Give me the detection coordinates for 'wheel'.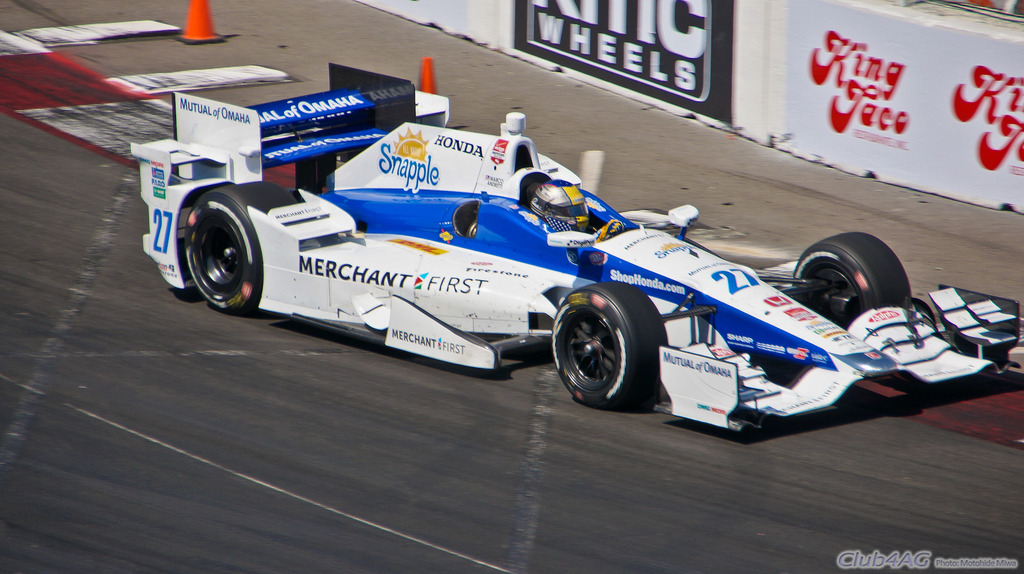
(left=184, top=176, right=304, bottom=307).
